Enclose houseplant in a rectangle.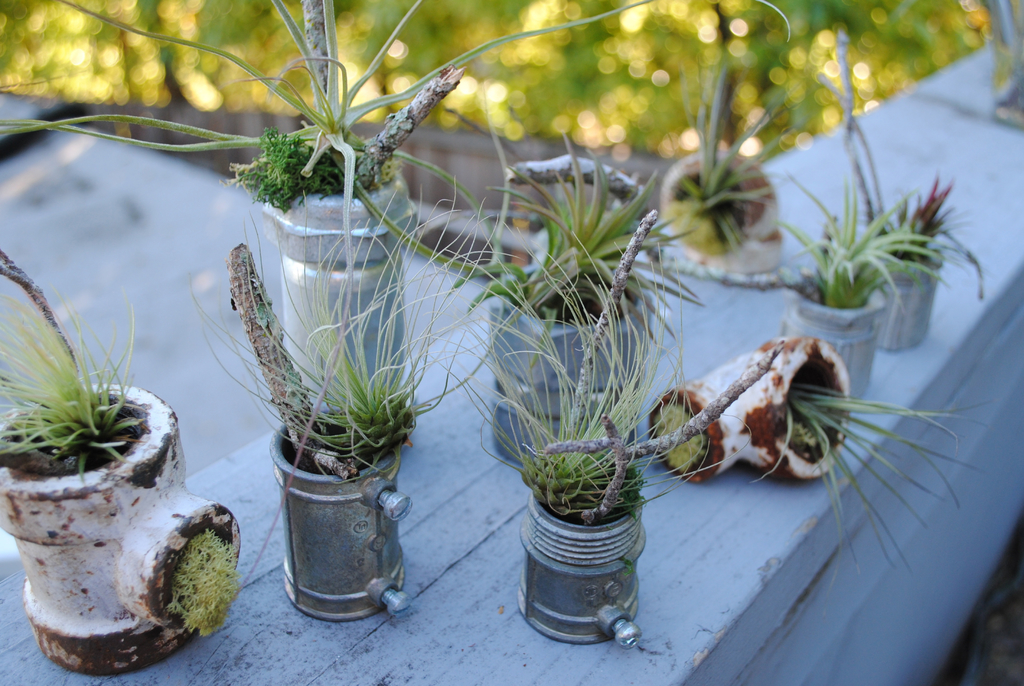
<bbox>0, 248, 241, 677</bbox>.
